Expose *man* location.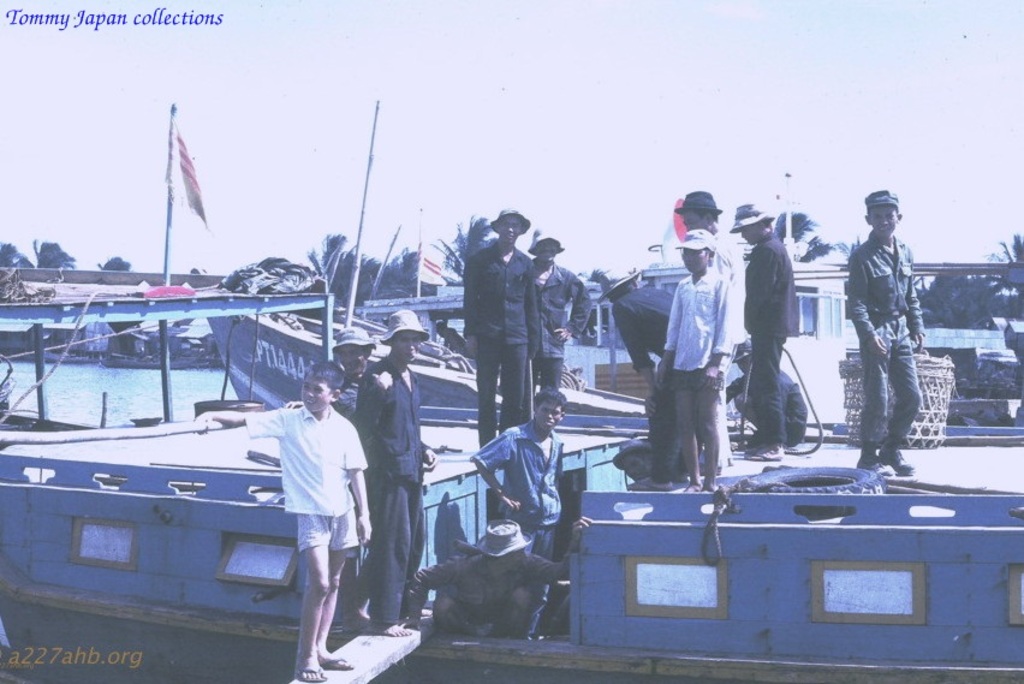
Exposed at {"left": 524, "top": 225, "right": 591, "bottom": 429}.
